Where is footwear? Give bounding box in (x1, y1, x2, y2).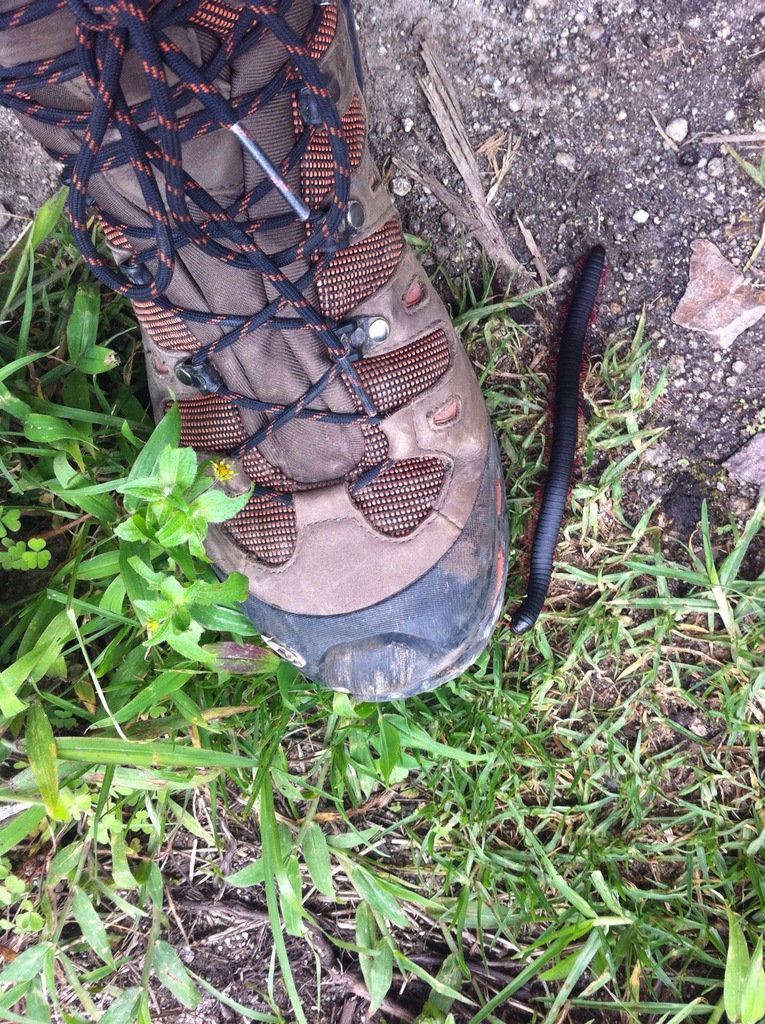
(0, 0, 513, 705).
